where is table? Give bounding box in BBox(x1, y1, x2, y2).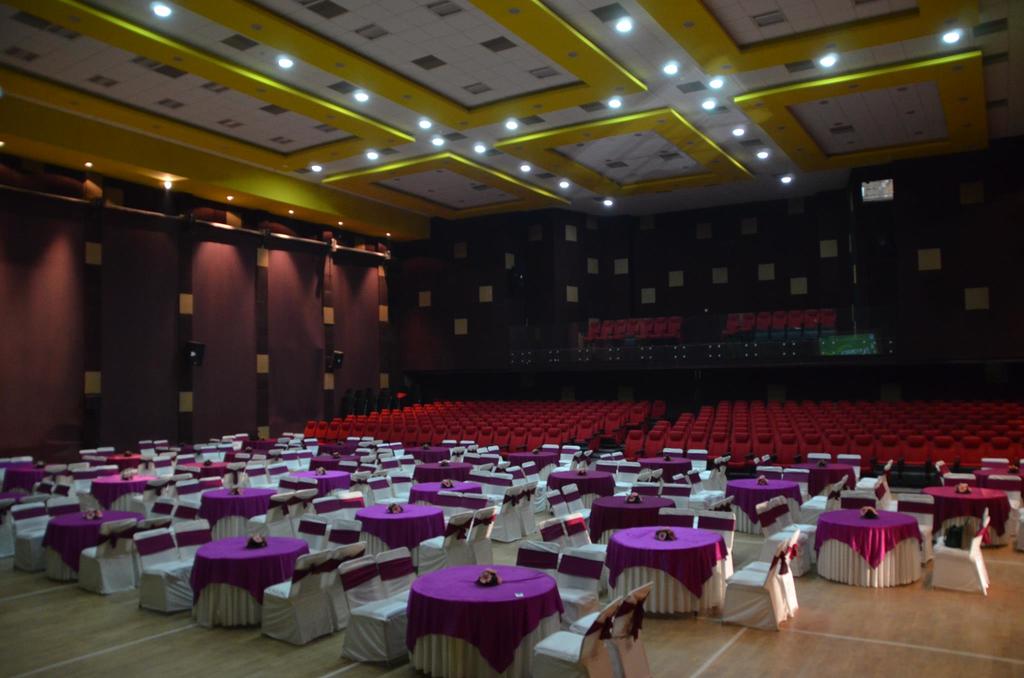
BBox(814, 515, 916, 586).
